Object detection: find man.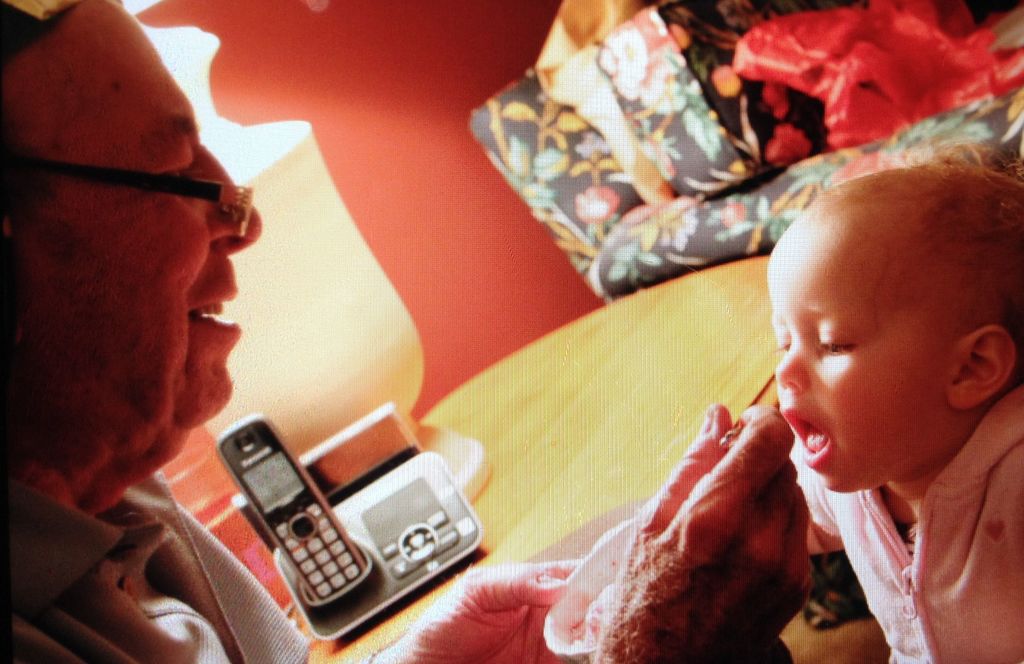
crop(0, 0, 811, 663).
